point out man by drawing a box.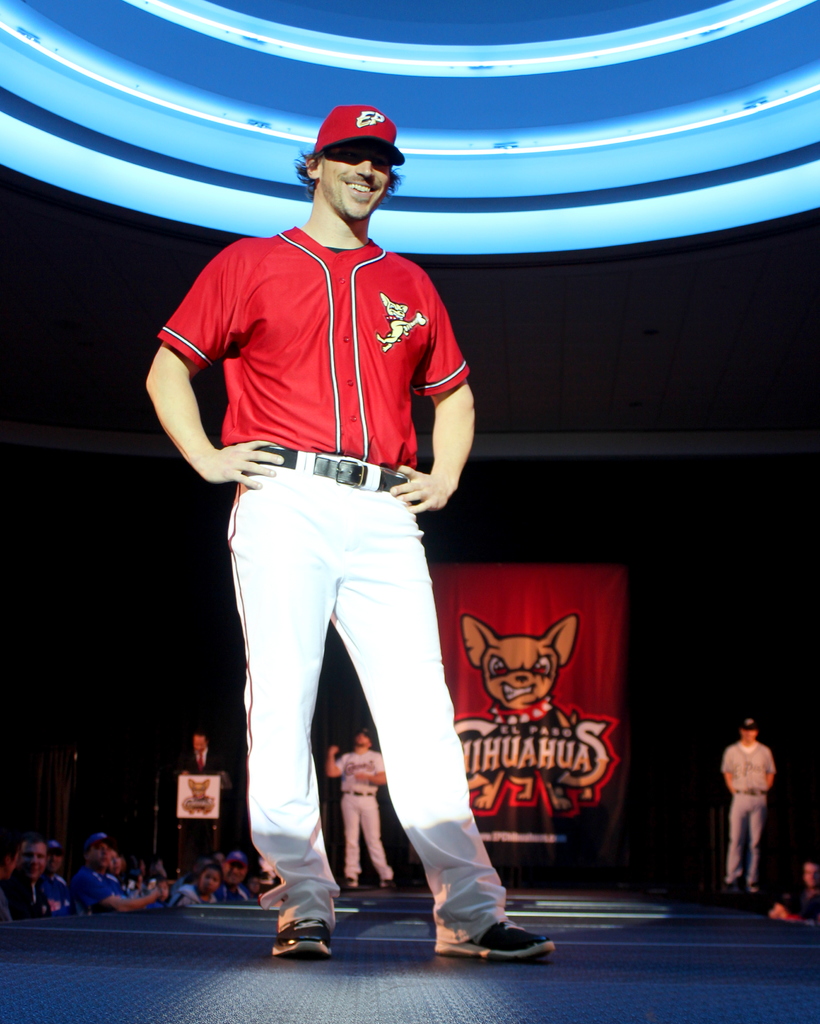
locate(175, 727, 232, 774).
